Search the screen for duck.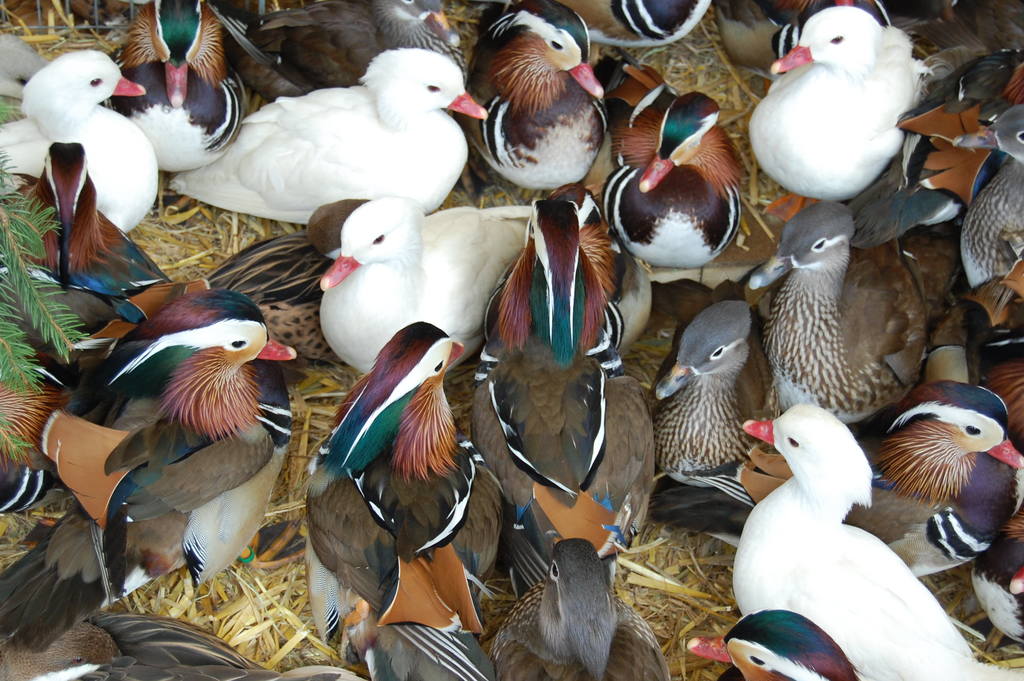
Found at Rect(300, 311, 522, 653).
